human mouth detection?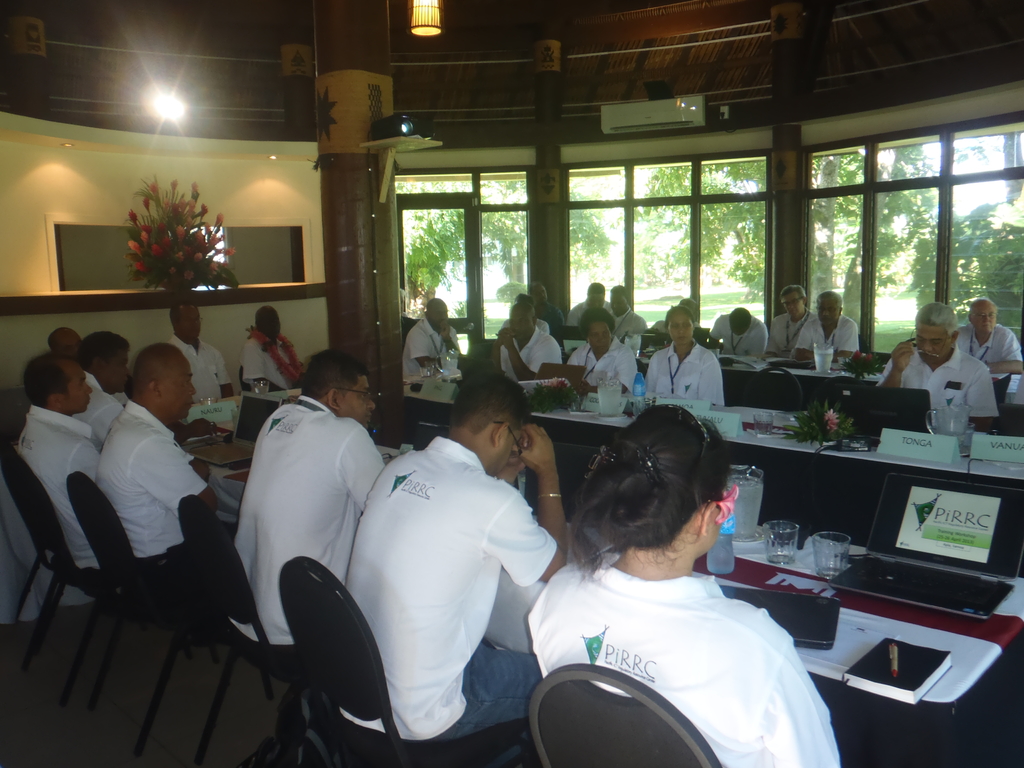
787:310:794:316
